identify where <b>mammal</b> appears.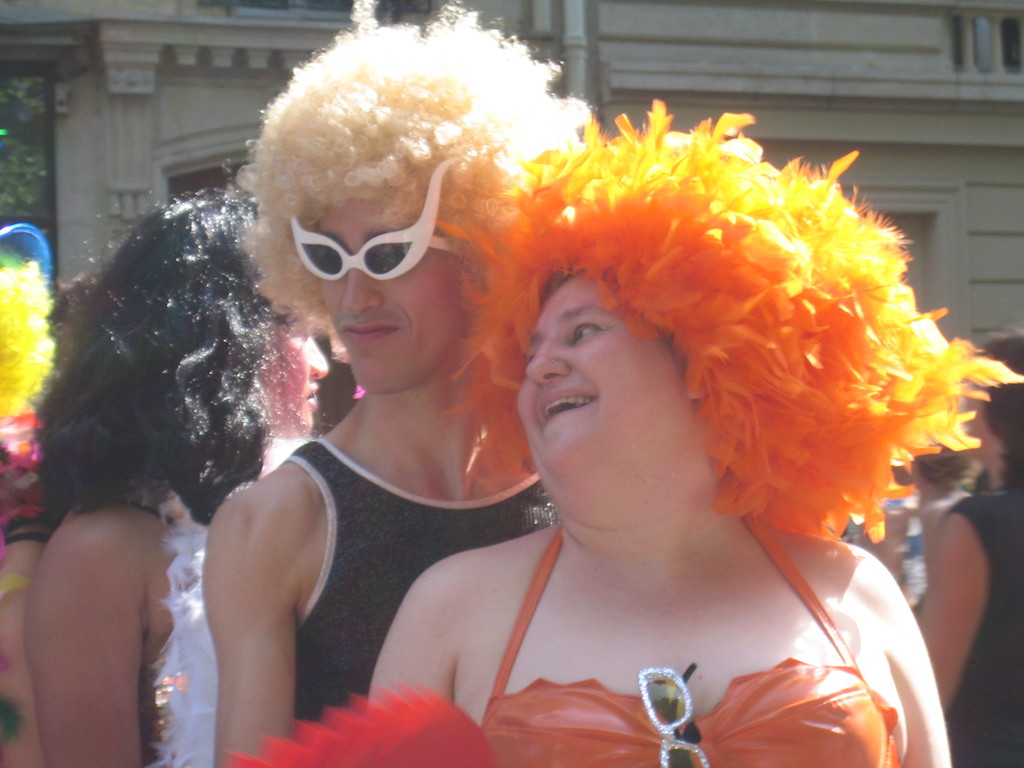
Appears at 910,321,1023,767.
